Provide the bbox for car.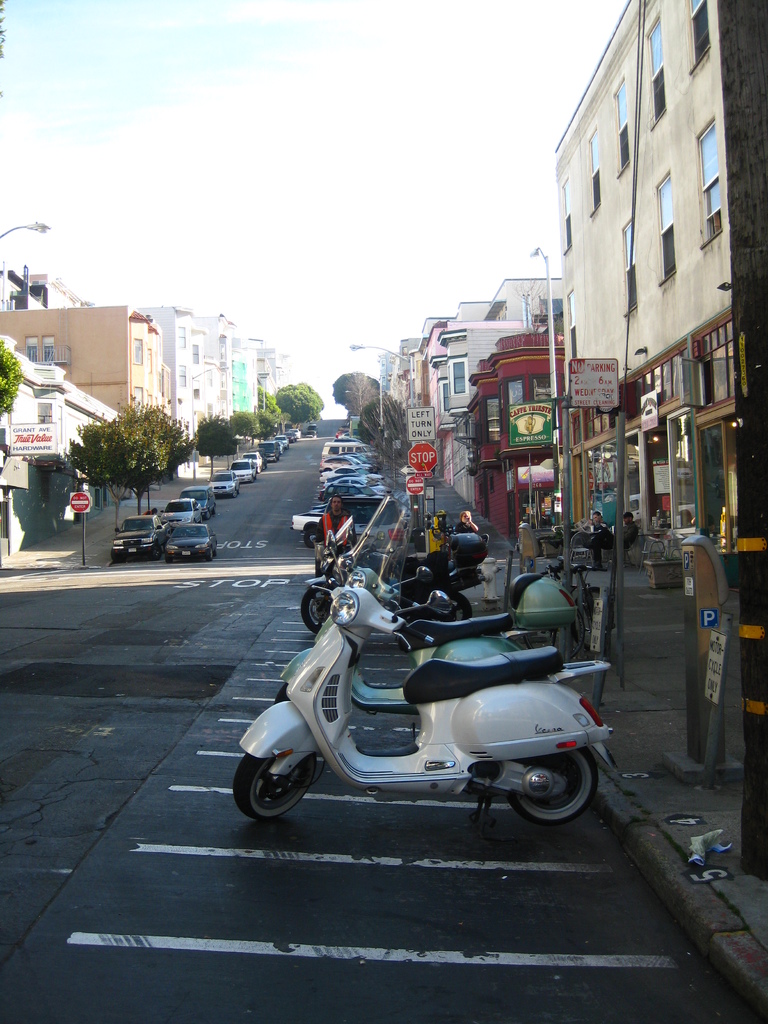
detection(159, 495, 204, 525).
